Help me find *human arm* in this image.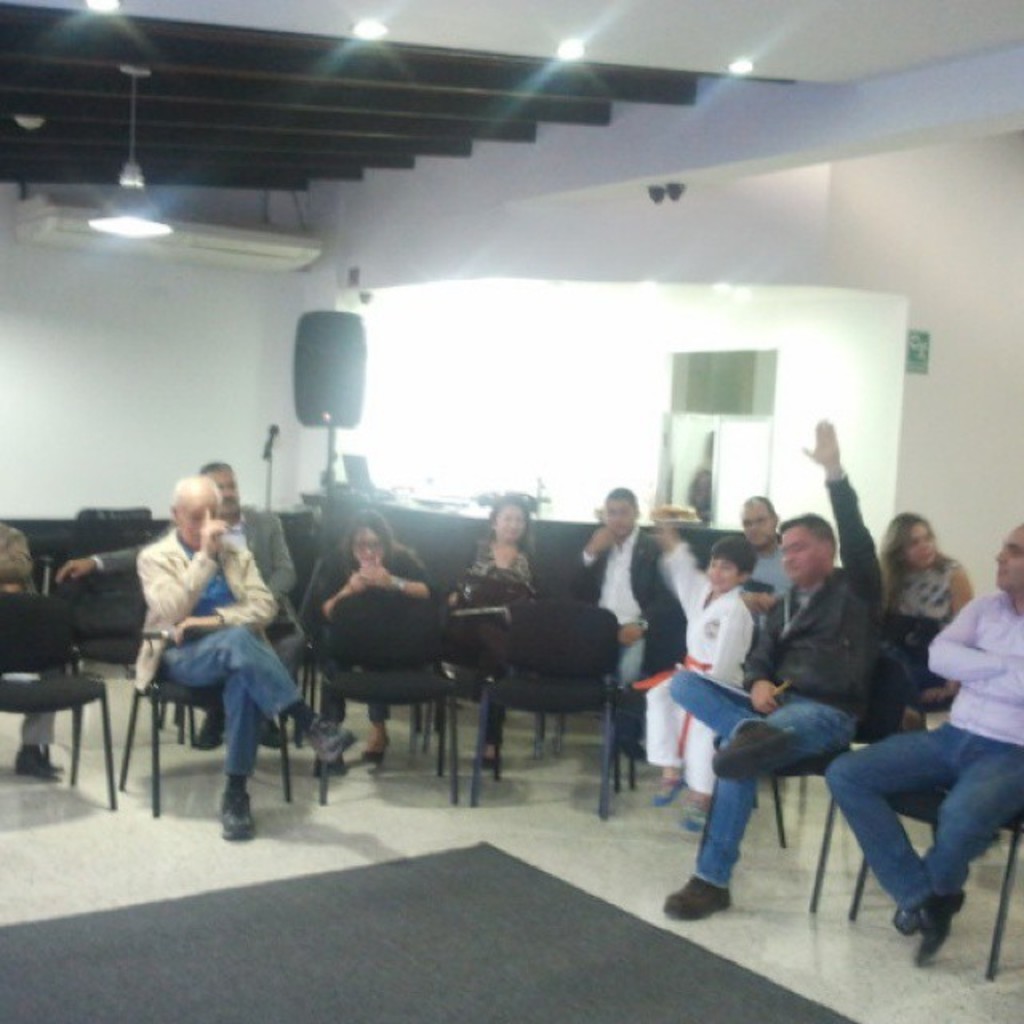
Found it: <box>259,509,296,592</box>.
